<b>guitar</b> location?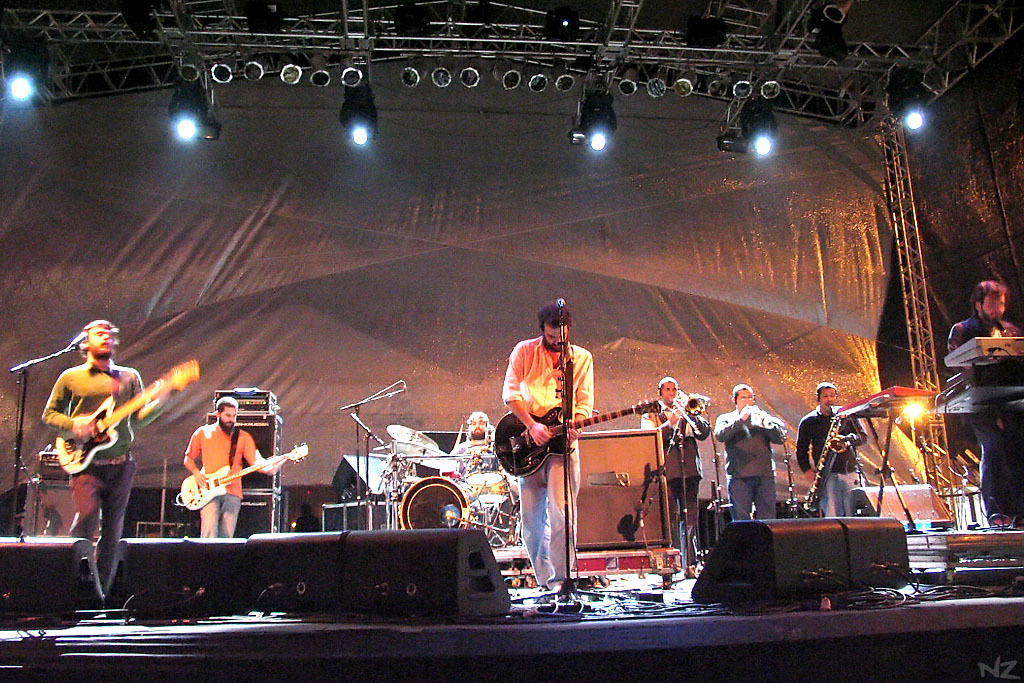
[51,356,203,476]
